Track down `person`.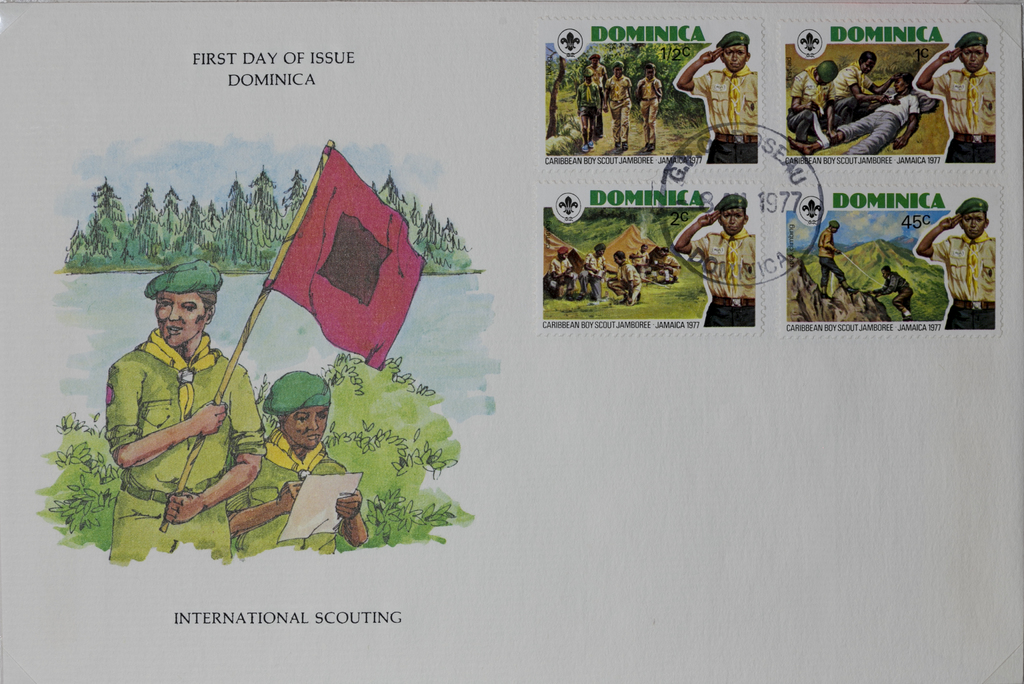
Tracked to <region>911, 194, 1001, 329</region>.
